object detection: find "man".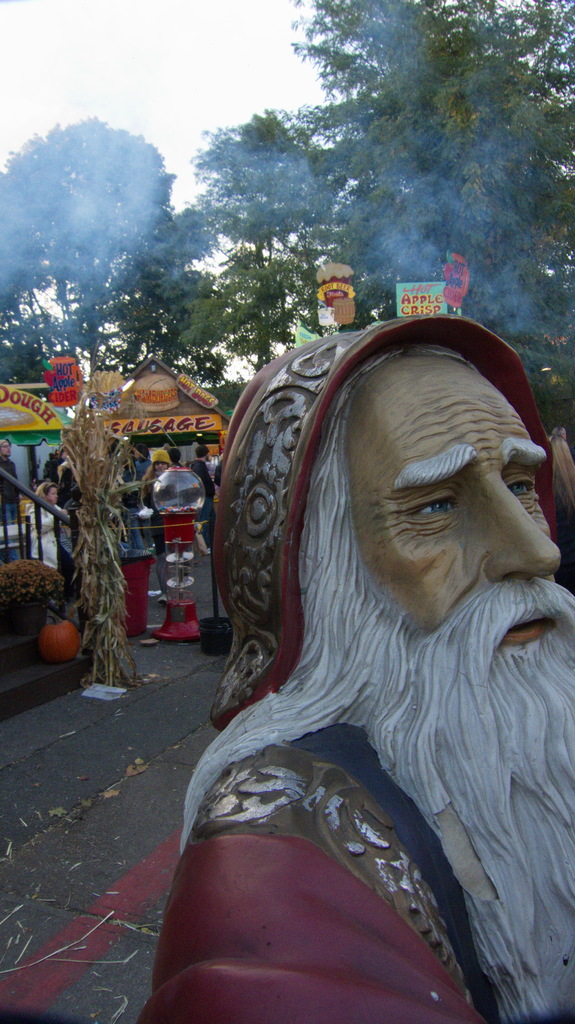
193:446:210:541.
